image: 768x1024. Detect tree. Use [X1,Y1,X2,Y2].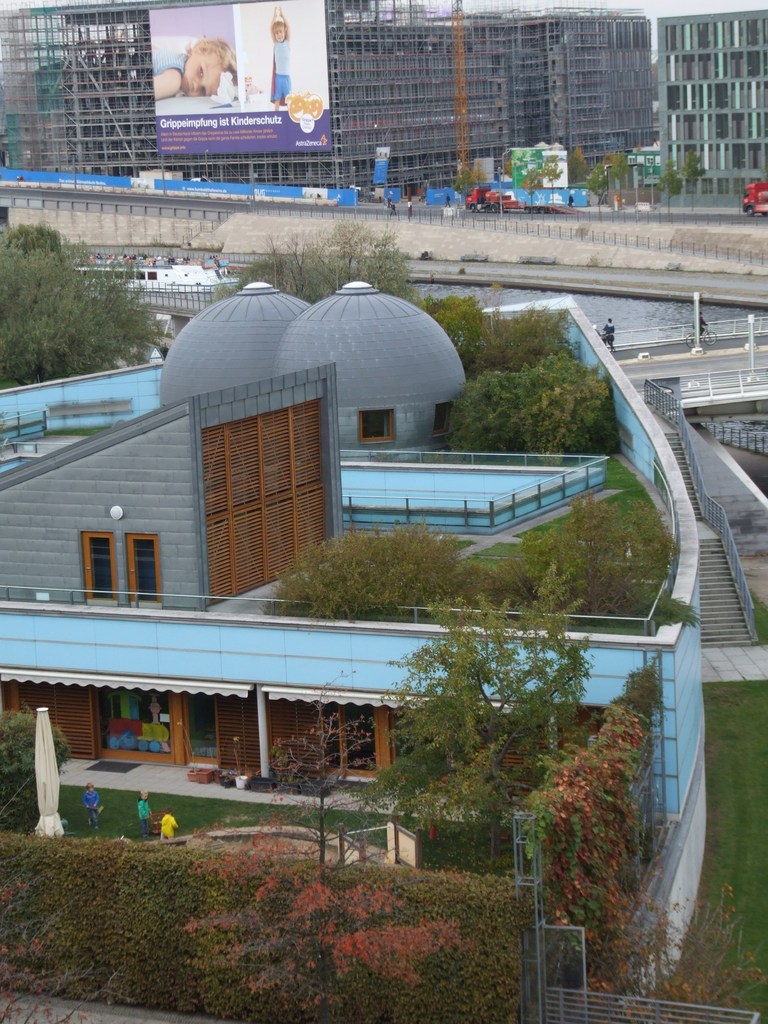
[184,704,464,1023].
